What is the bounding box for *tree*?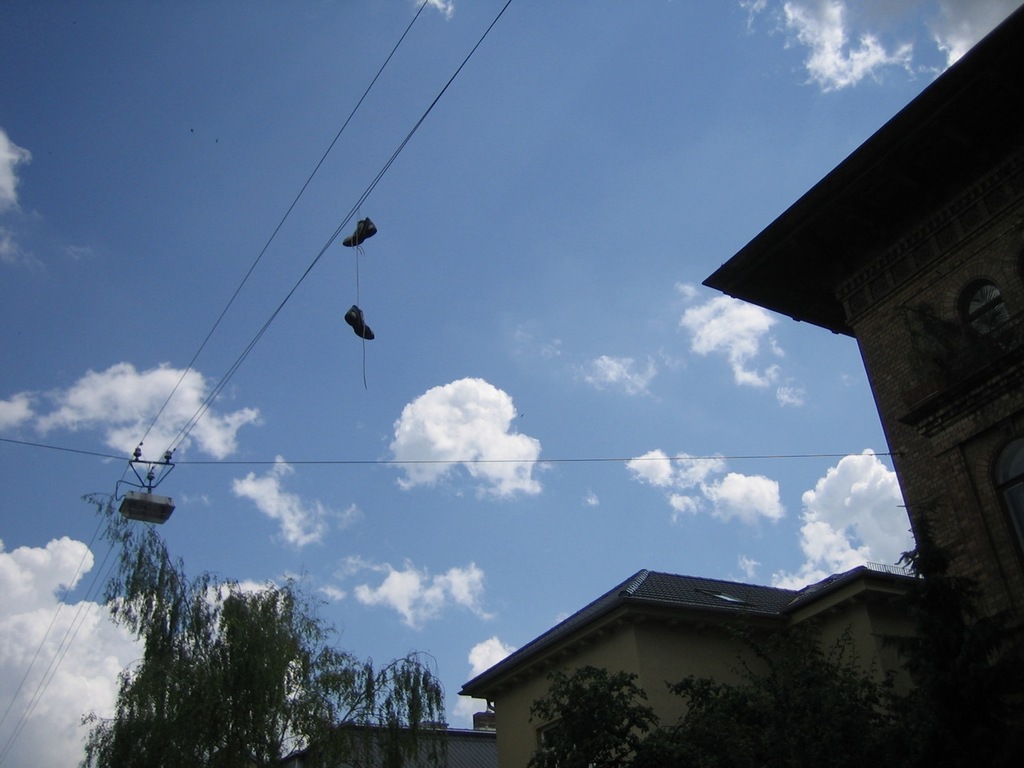
BBox(526, 518, 1023, 767).
